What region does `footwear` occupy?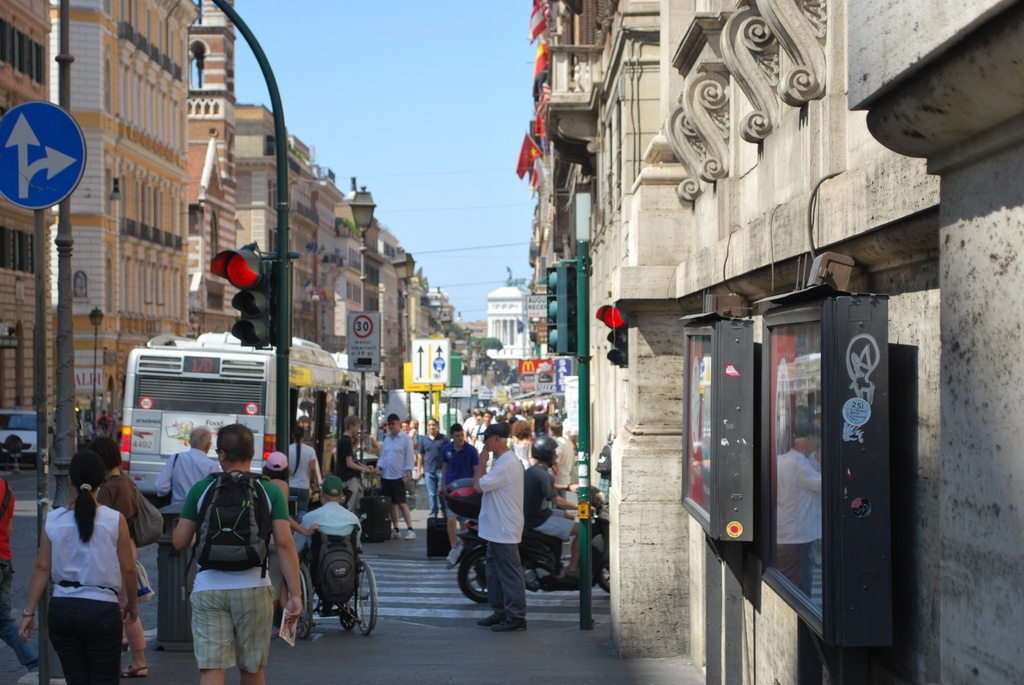
bbox=[564, 562, 580, 583].
